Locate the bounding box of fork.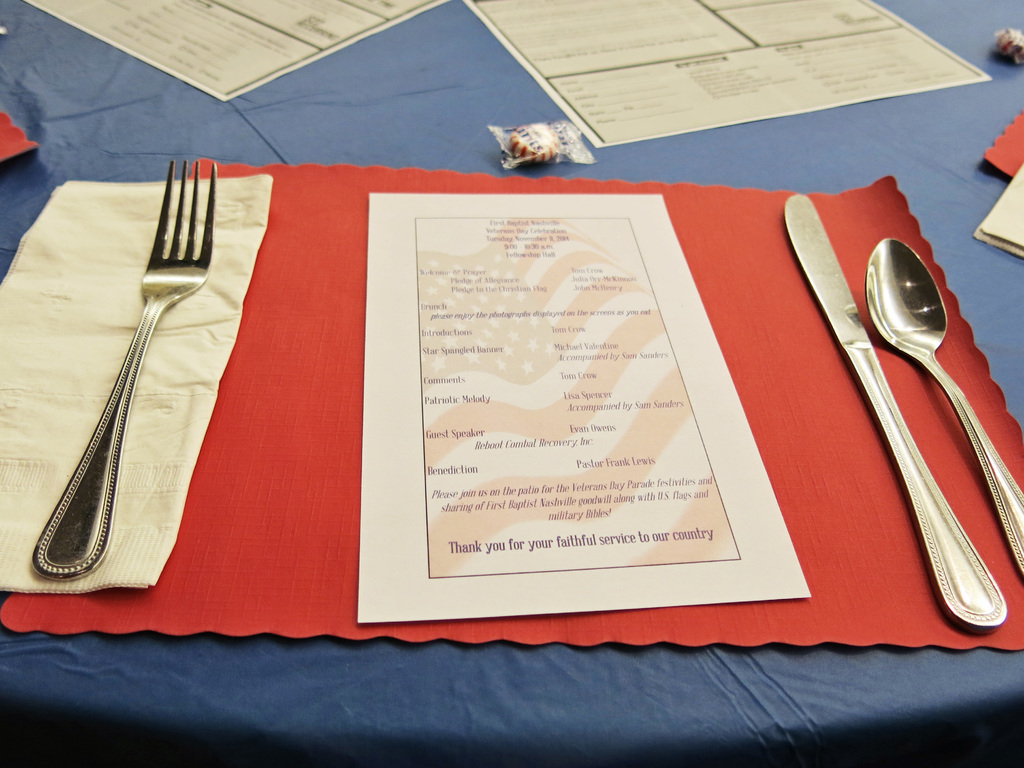
Bounding box: 35,152,234,598.
